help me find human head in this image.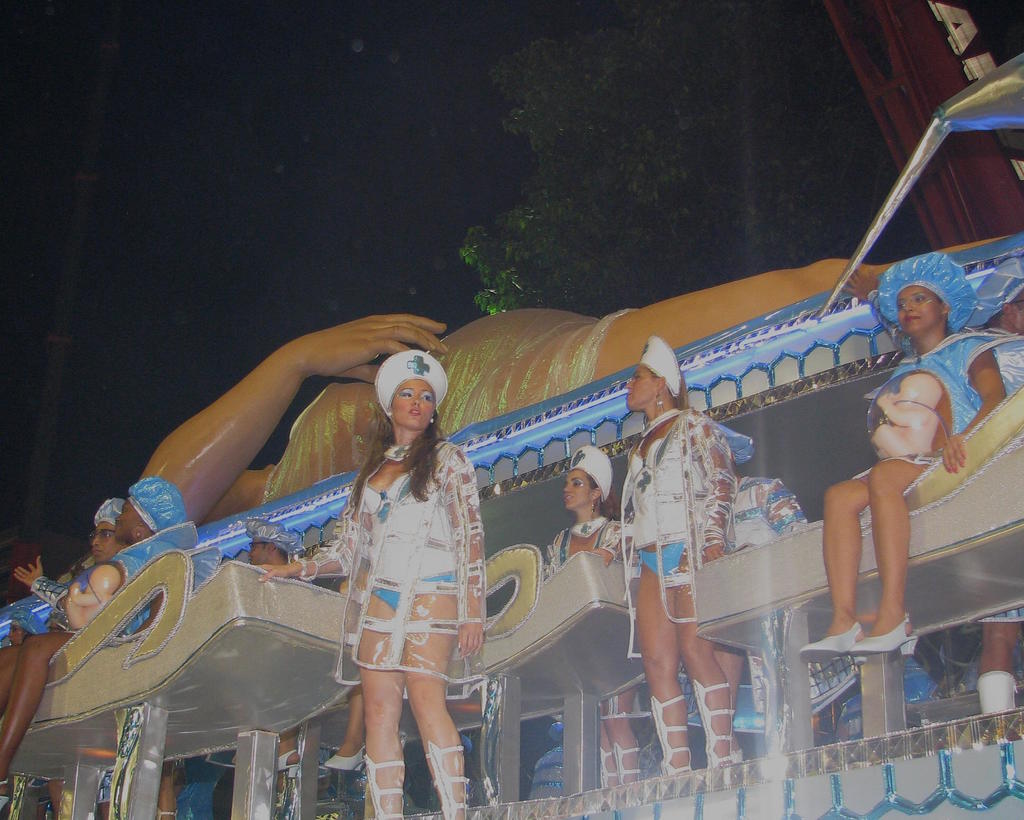
Found it: select_region(112, 497, 157, 537).
